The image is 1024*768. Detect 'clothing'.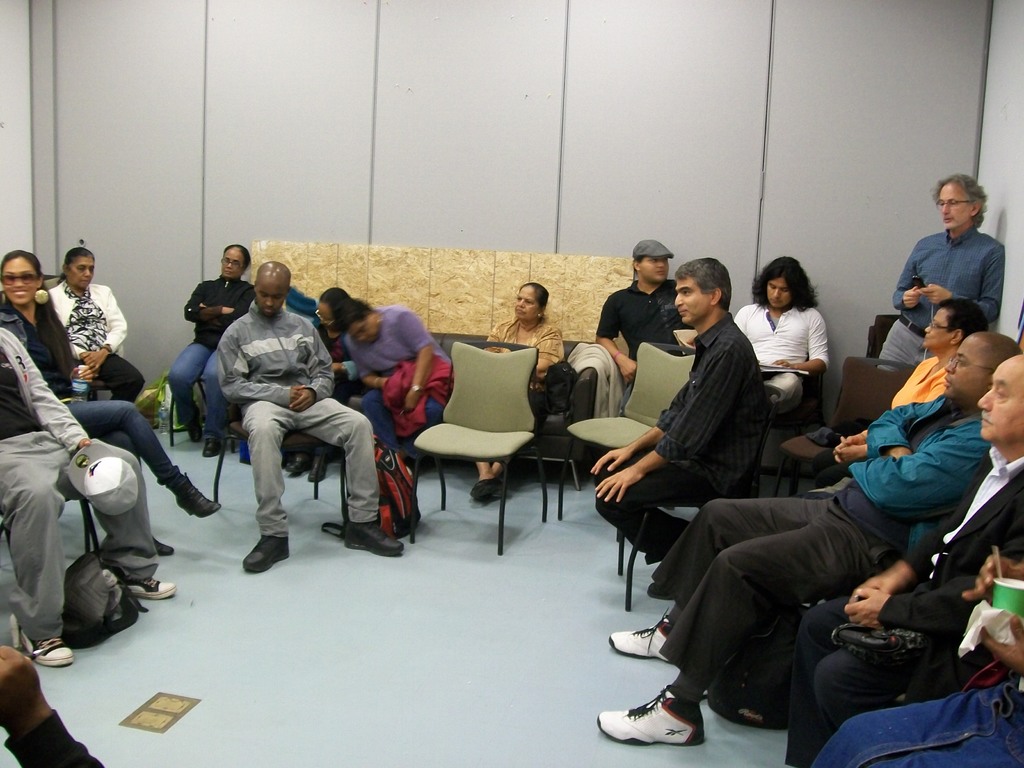
Detection: {"x1": 892, "y1": 355, "x2": 959, "y2": 412}.
